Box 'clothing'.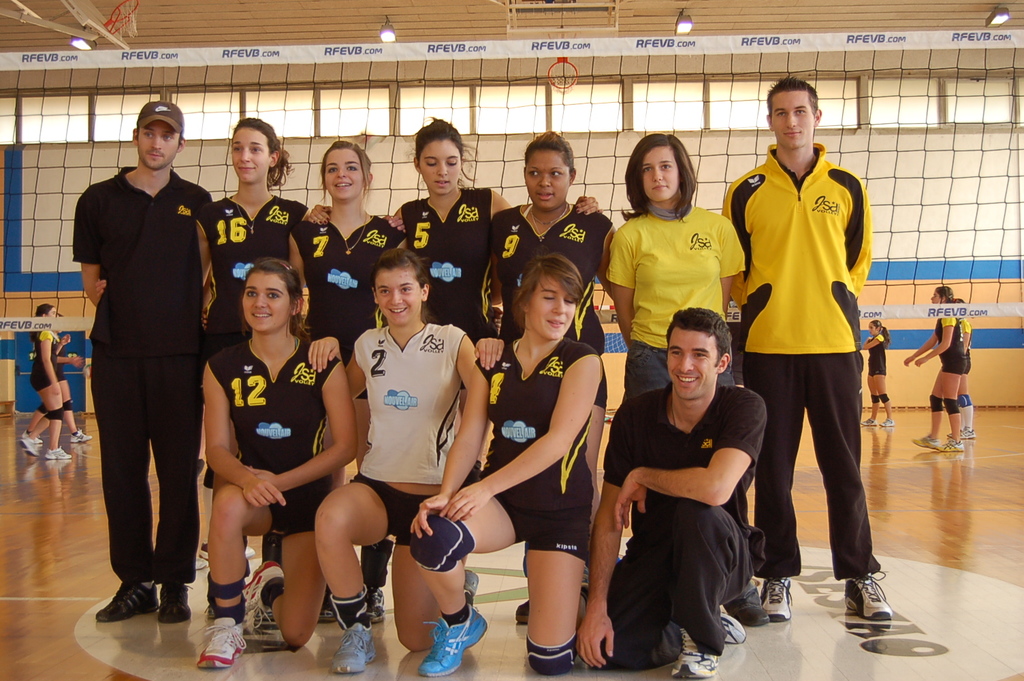
left=27, top=321, right=71, bottom=396.
